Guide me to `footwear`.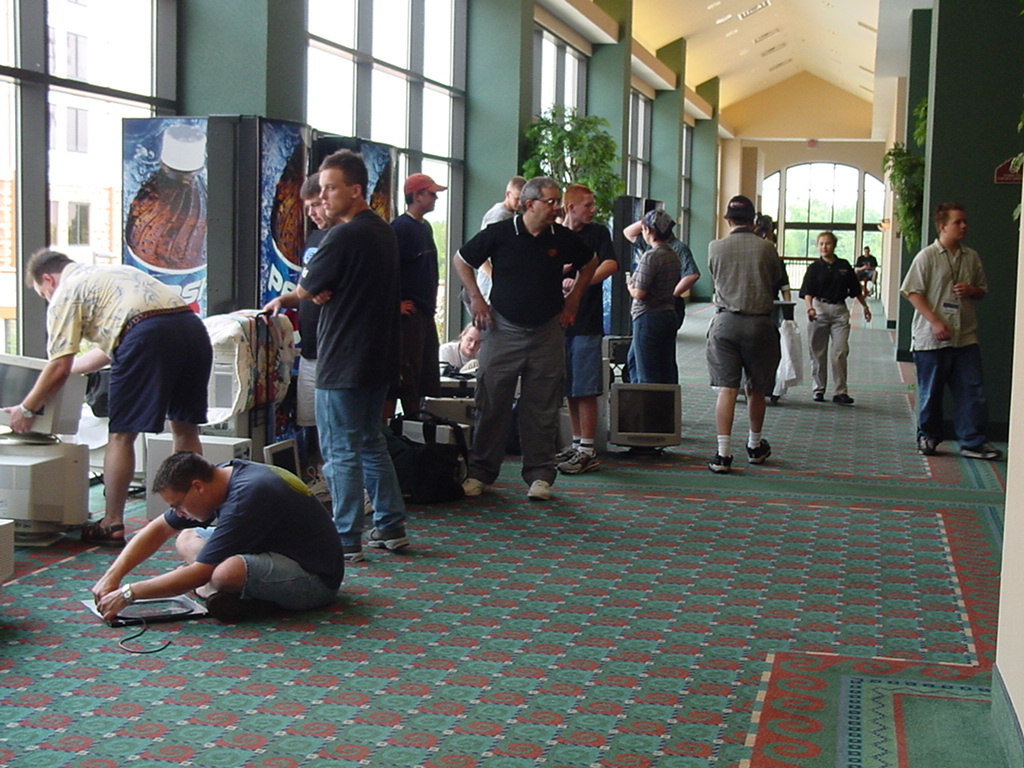
Guidance: BBox(746, 437, 772, 464).
